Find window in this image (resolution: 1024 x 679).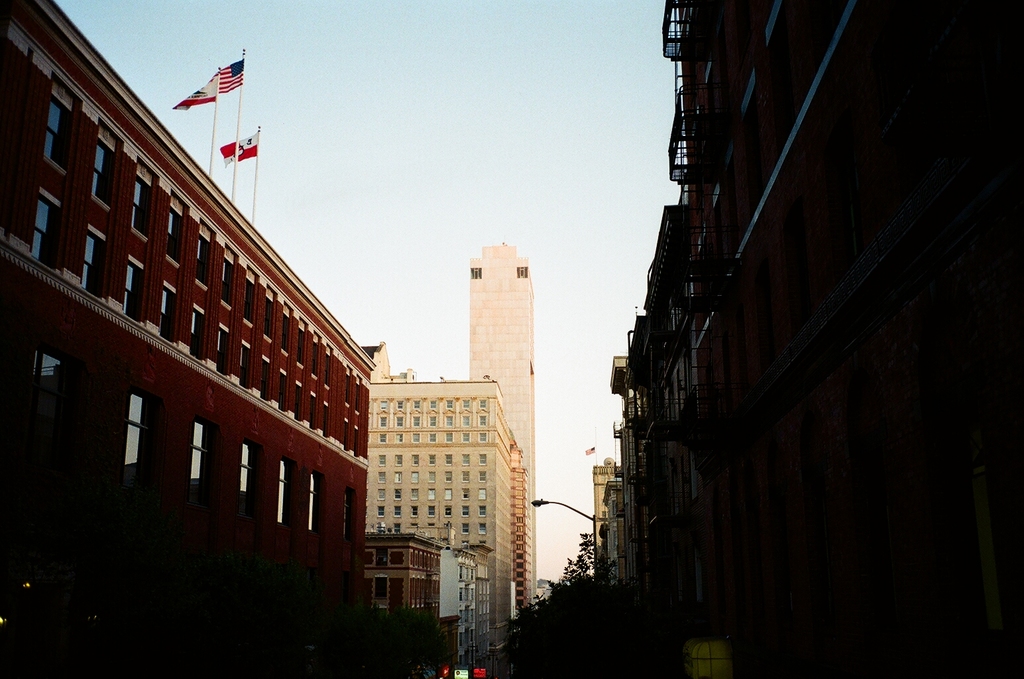
select_region(477, 485, 486, 499).
